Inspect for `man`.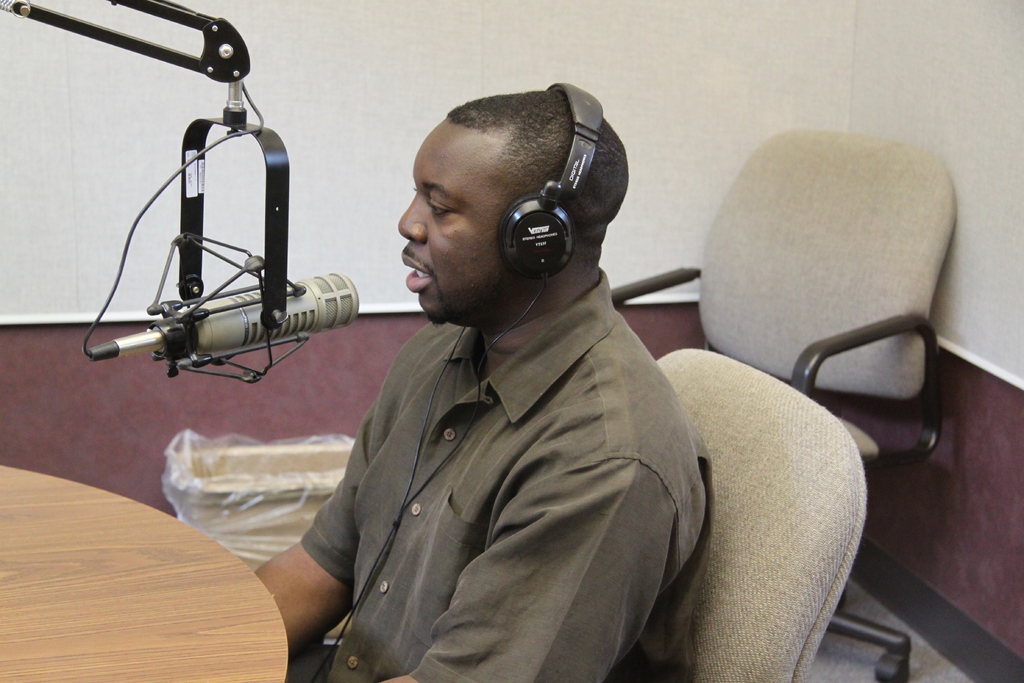
Inspection: l=242, t=72, r=776, b=673.
